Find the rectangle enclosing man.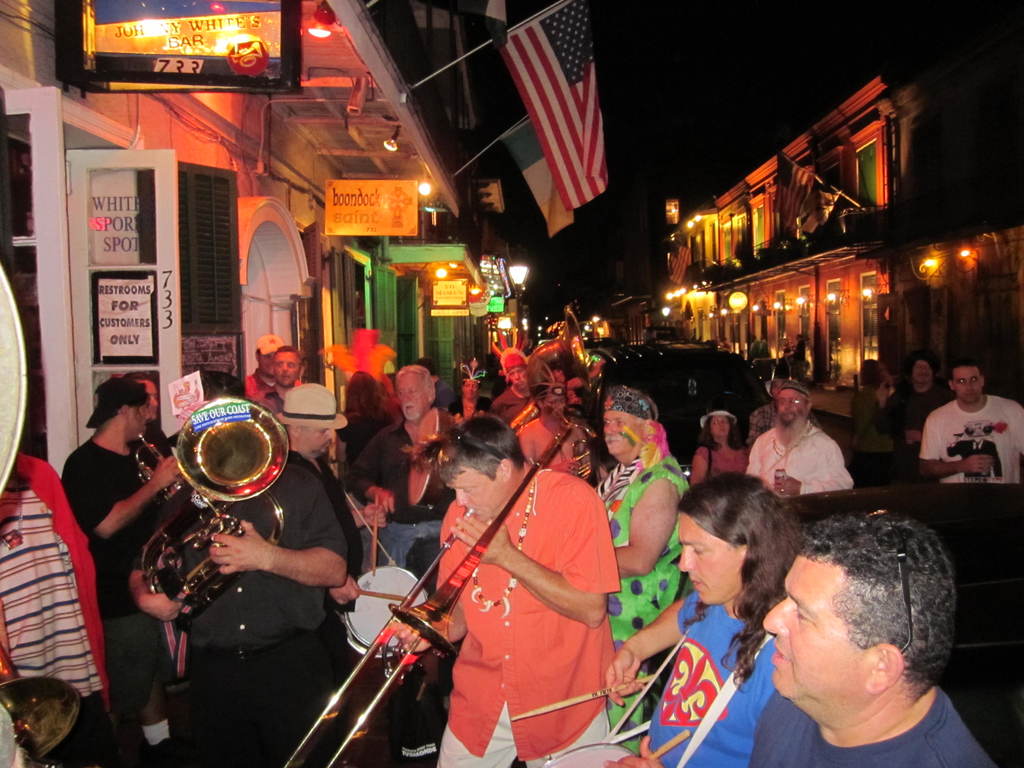
0 463 122 717.
